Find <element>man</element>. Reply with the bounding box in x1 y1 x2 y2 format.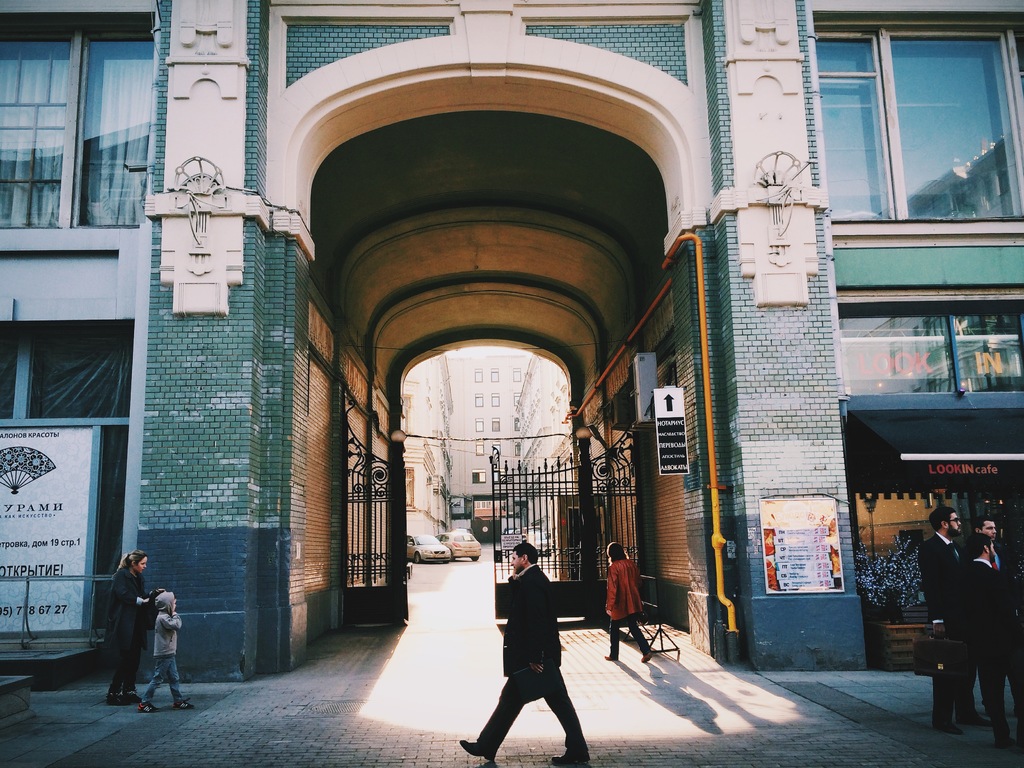
919 504 976 736.
